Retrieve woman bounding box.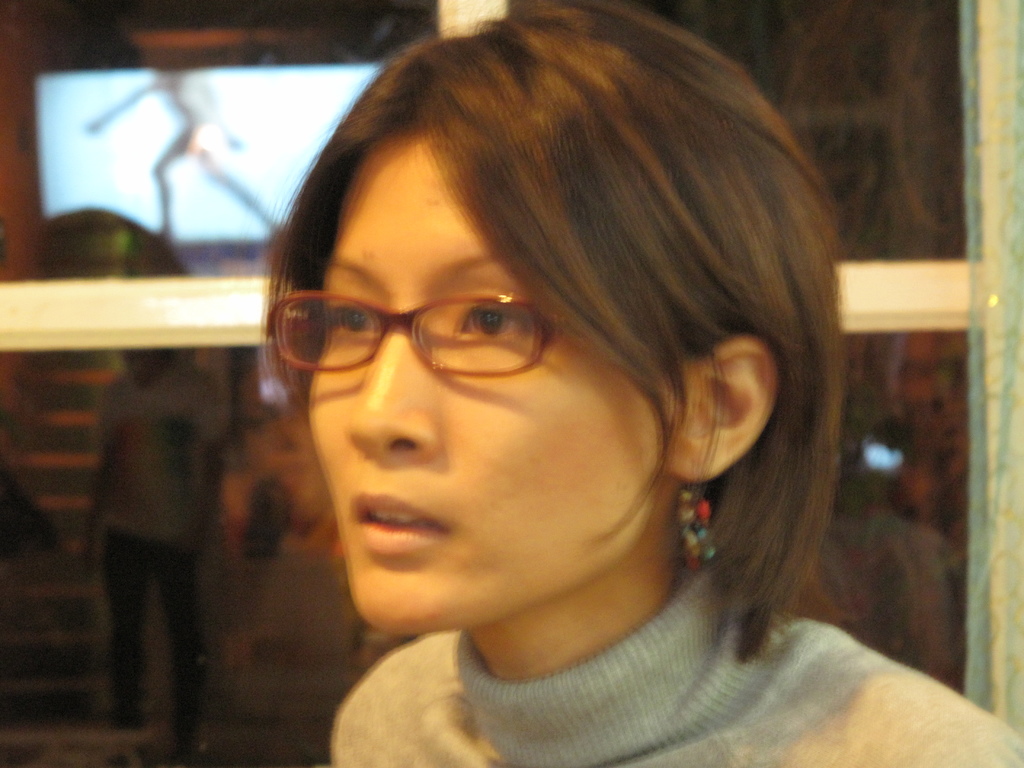
Bounding box: x1=267, y1=0, x2=1005, y2=767.
